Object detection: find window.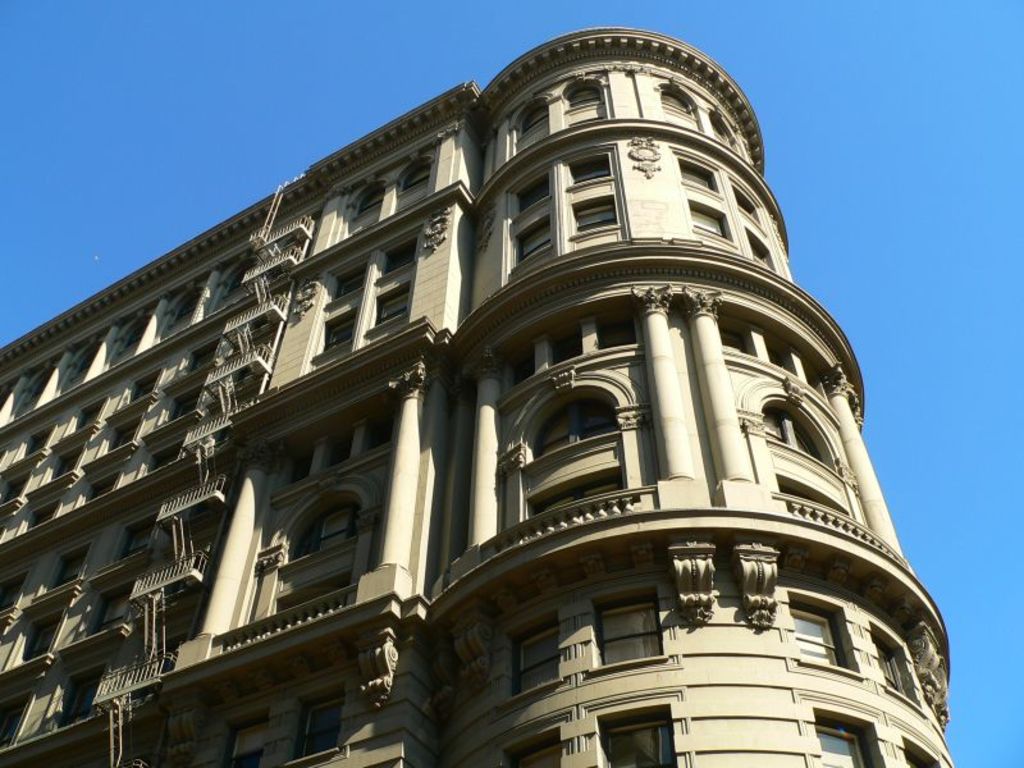
x1=374, y1=288, x2=411, y2=326.
